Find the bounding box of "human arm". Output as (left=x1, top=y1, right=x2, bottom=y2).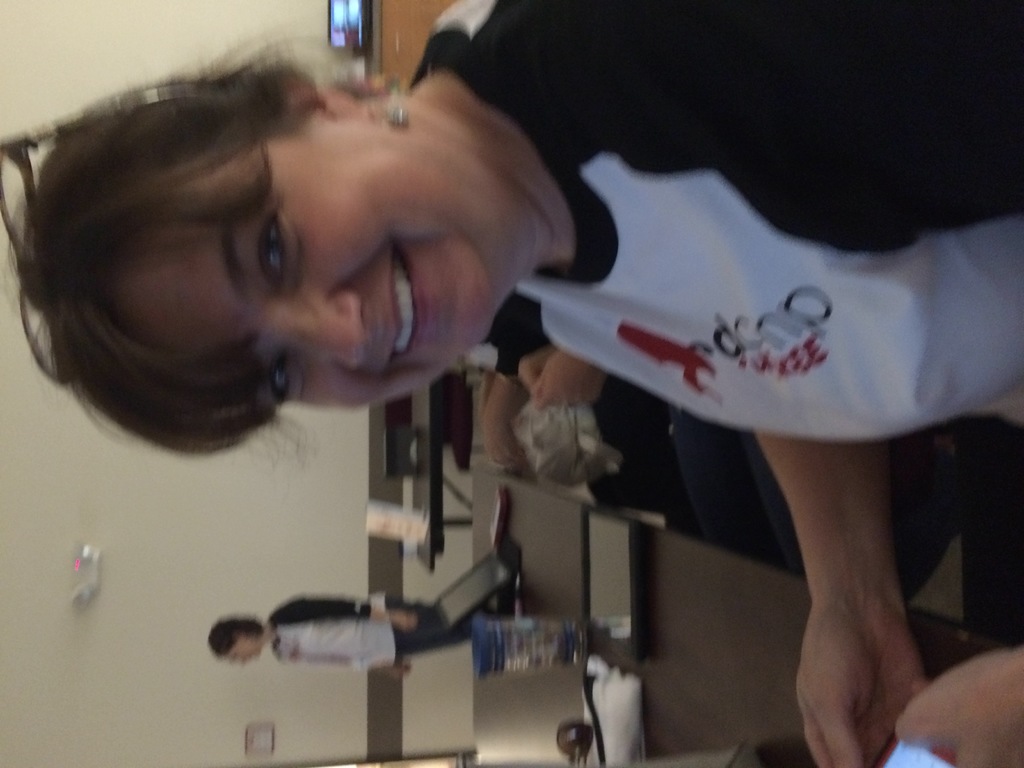
(left=269, top=594, right=419, bottom=628).
